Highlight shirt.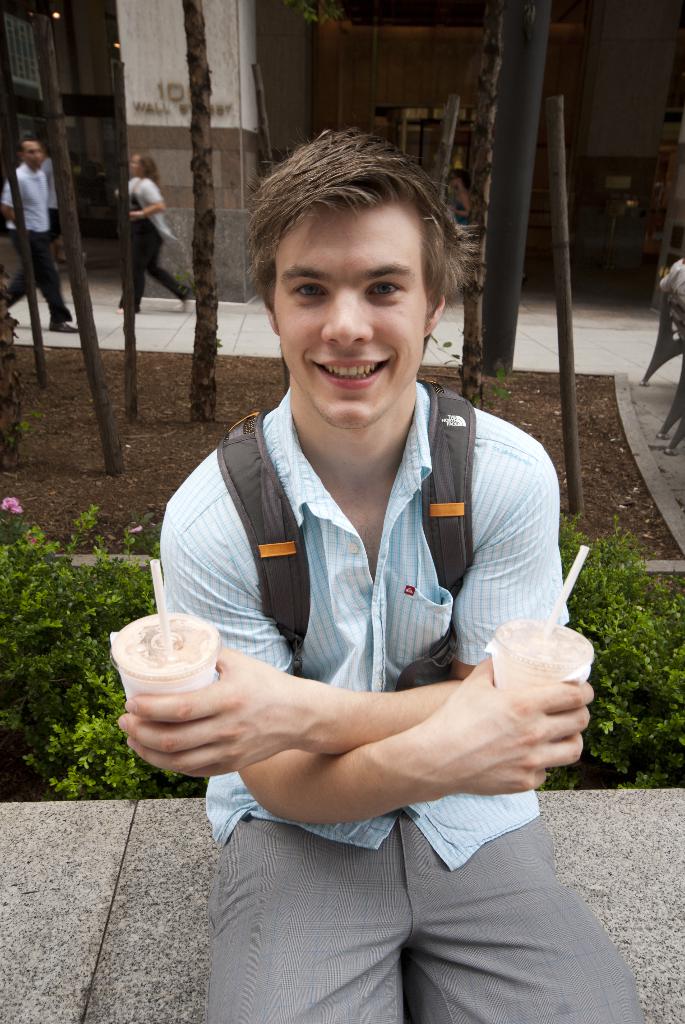
Highlighted region: 156/381/567/868.
